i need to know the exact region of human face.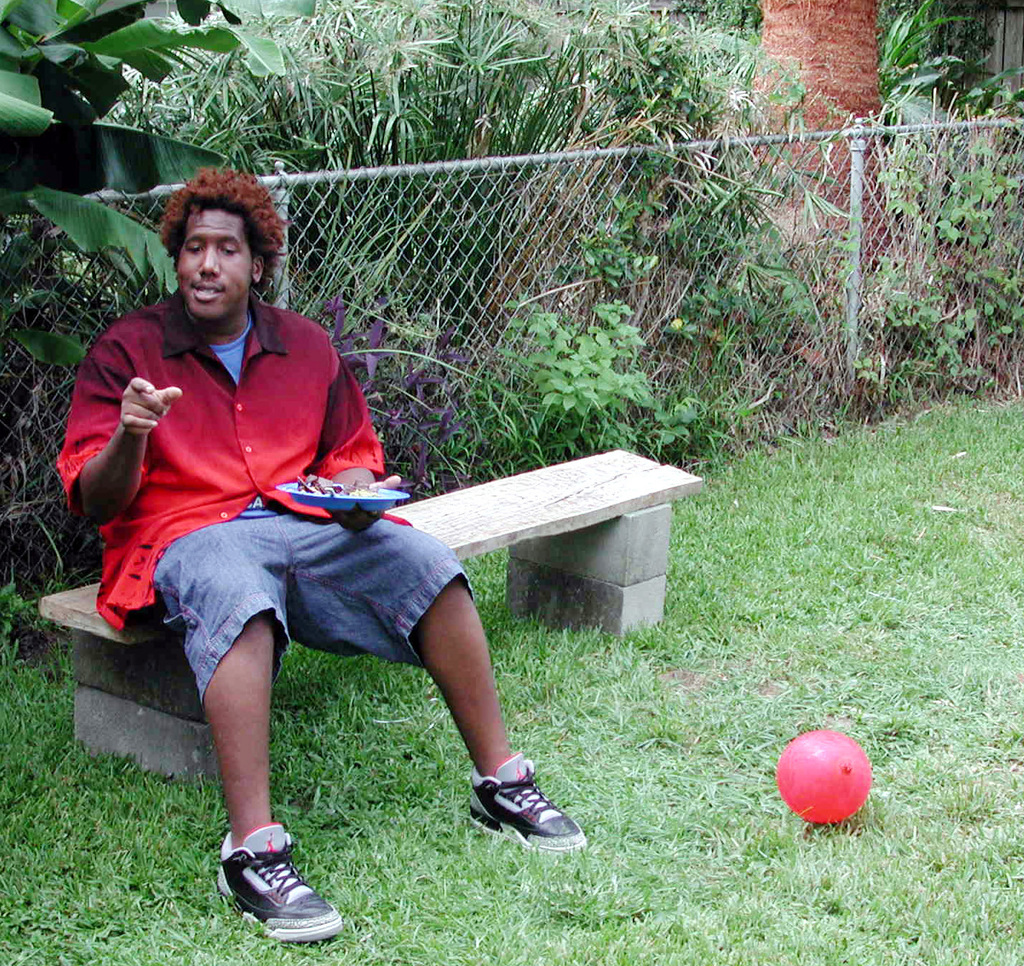
Region: locate(182, 209, 252, 319).
